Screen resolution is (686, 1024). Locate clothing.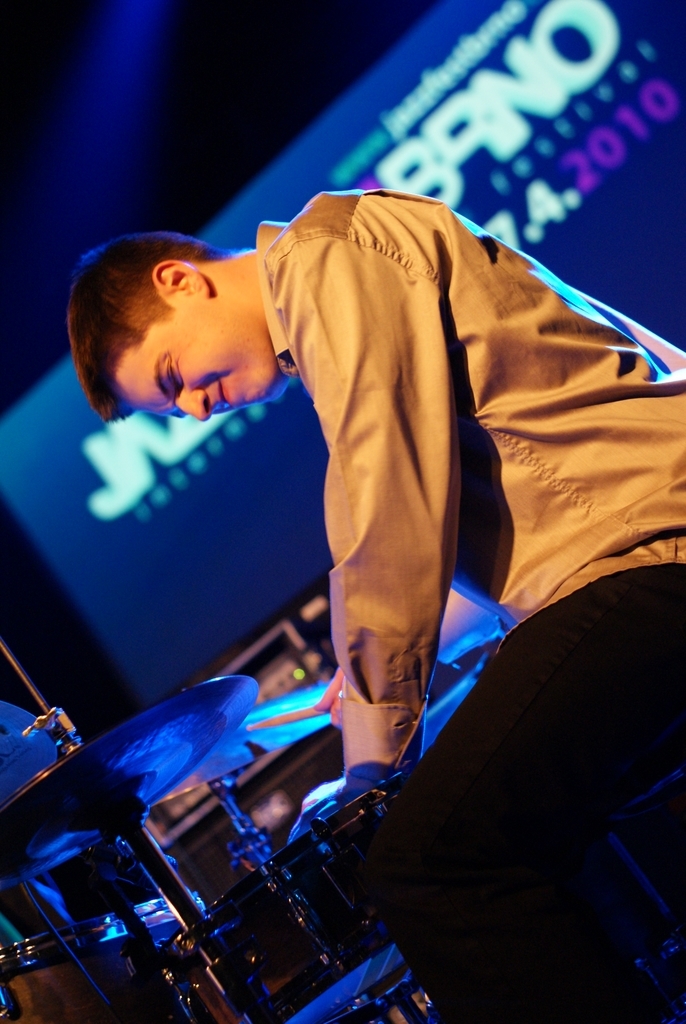
(369,559,685,1023).
